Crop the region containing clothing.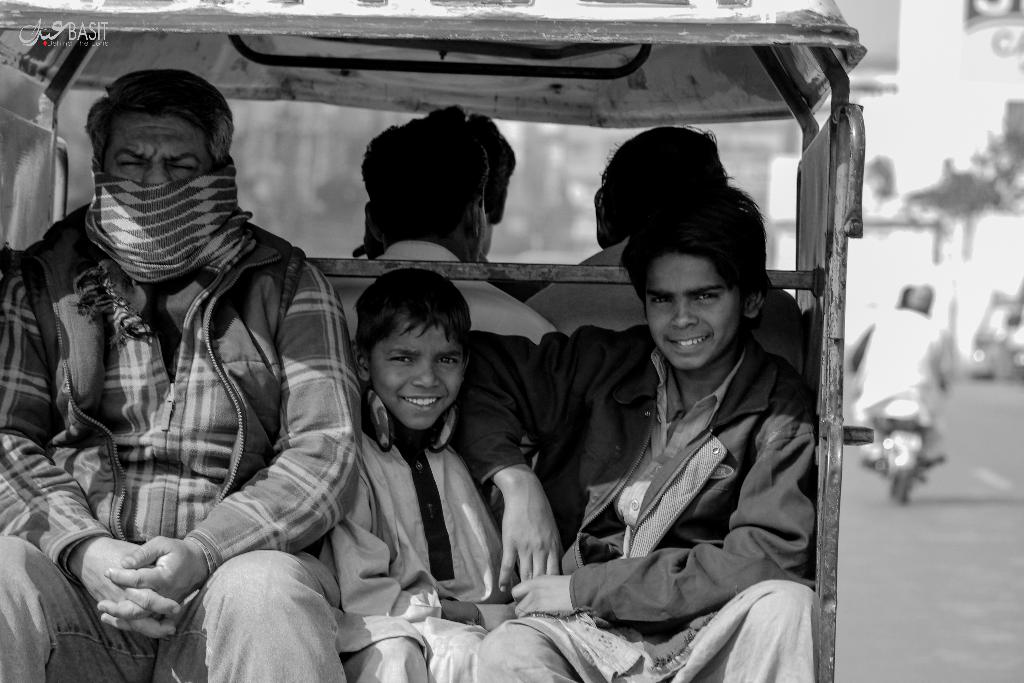
Crop region: locate(855, 307, 957, 457).
